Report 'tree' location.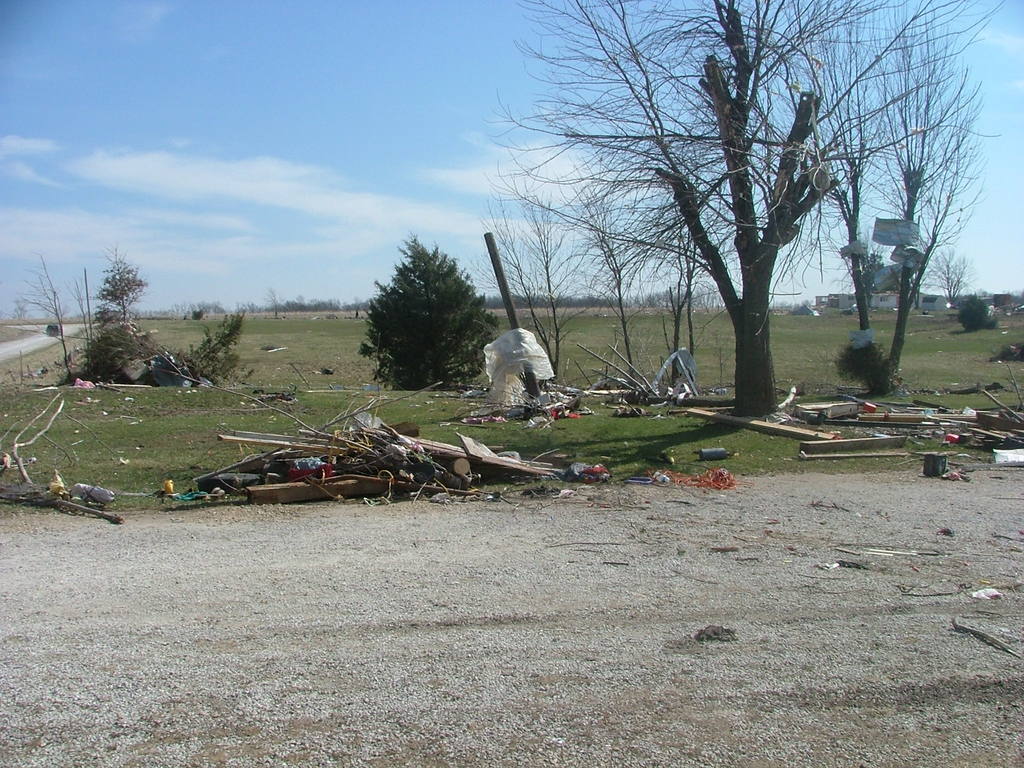
Report: (636, 162, 730, 401).
